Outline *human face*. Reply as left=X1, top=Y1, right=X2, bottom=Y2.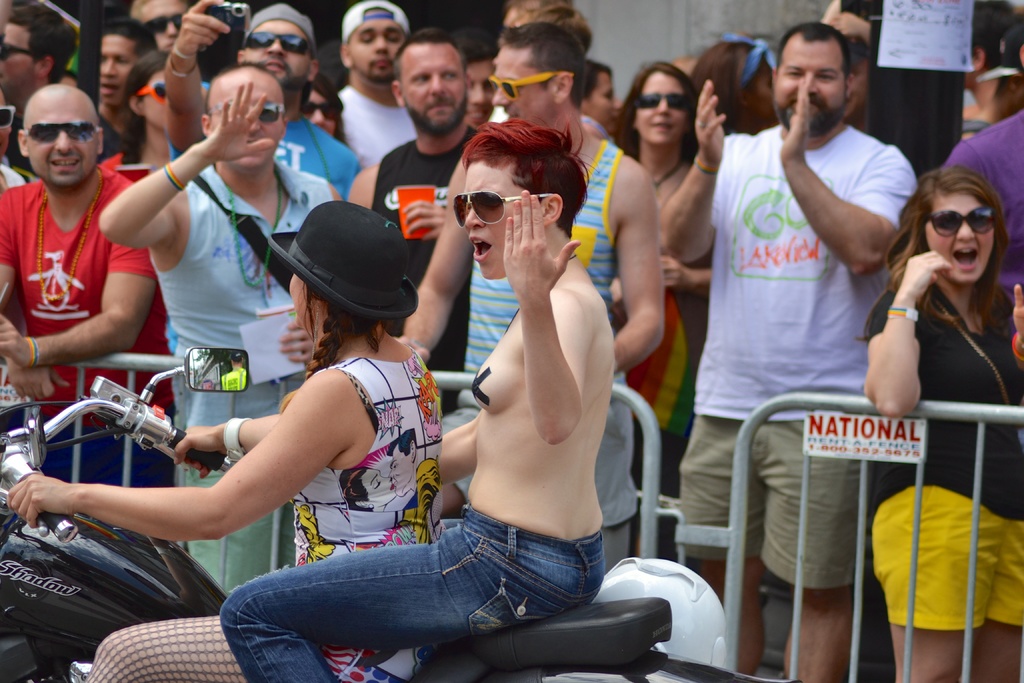
left=843, top=45, right=876, bottom=120.
